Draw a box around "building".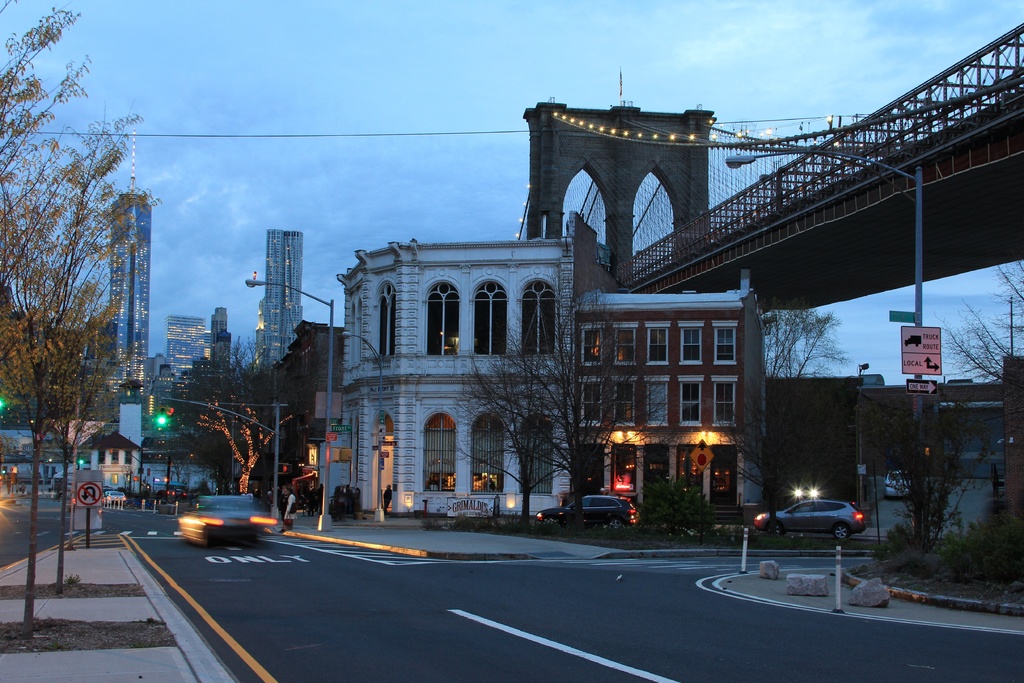
bbox(0, 284, 146, 498).
